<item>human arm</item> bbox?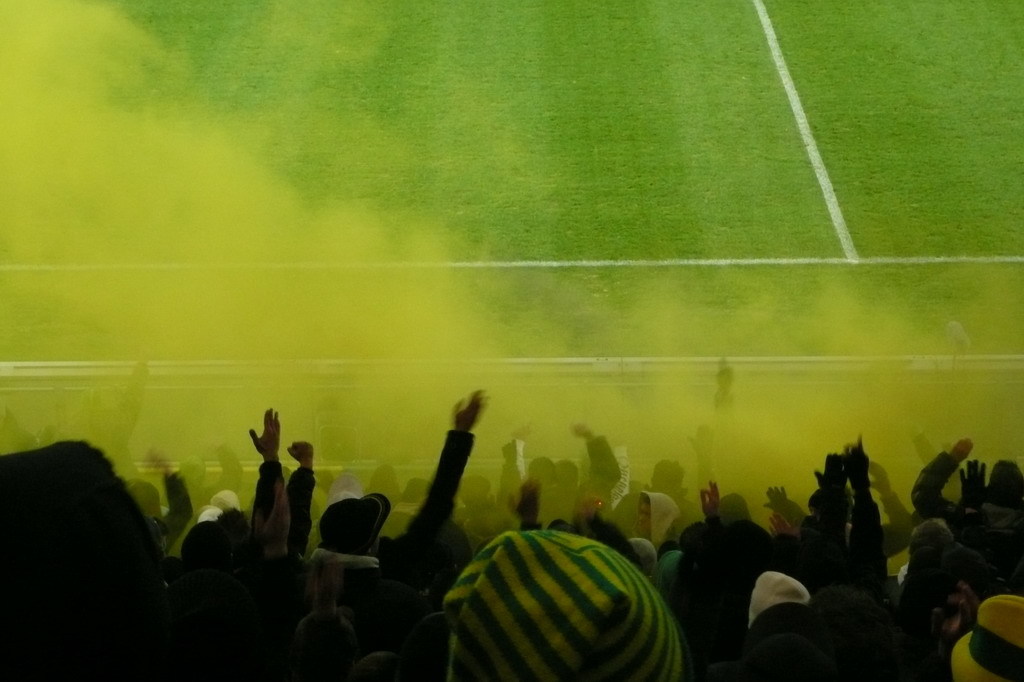
<box>280,442,312,553</box>
